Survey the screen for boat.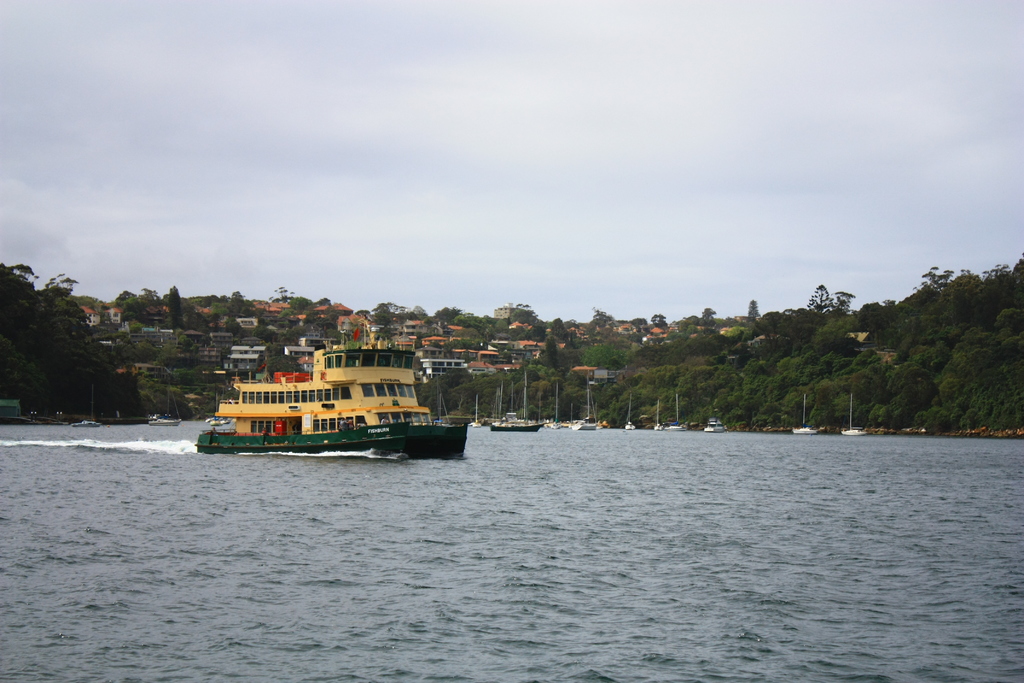
Survey found: left=195, top=336, right=466, bottom=459.
